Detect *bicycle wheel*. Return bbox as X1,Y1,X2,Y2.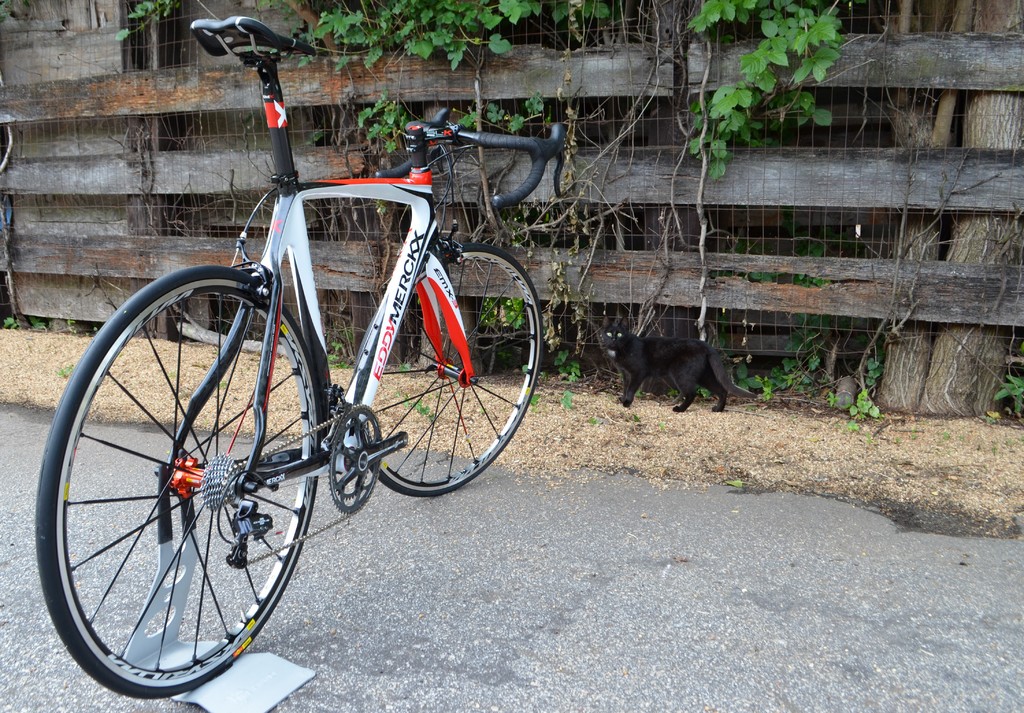
36,269,319,696.
